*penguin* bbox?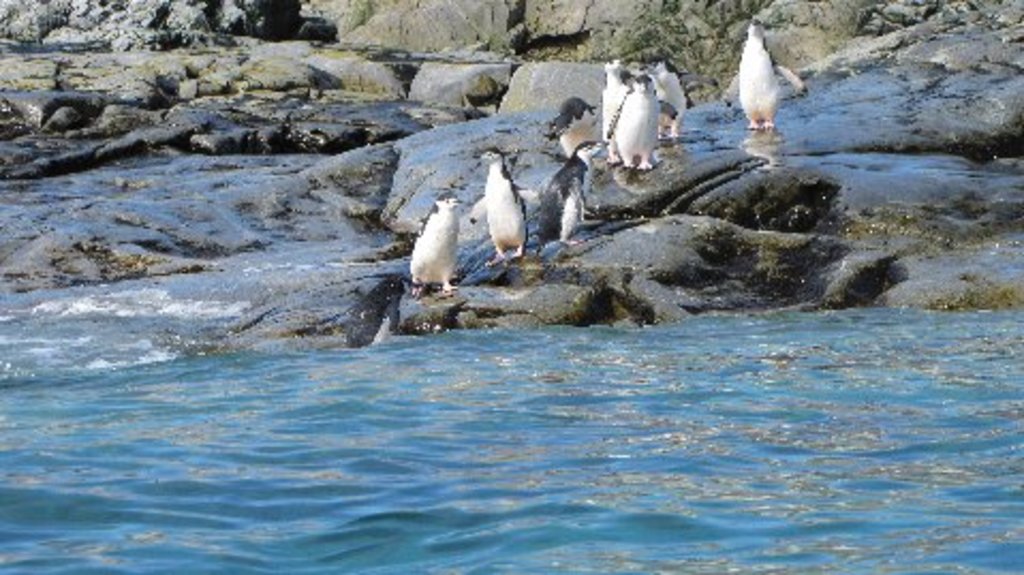
648 60 693 133
